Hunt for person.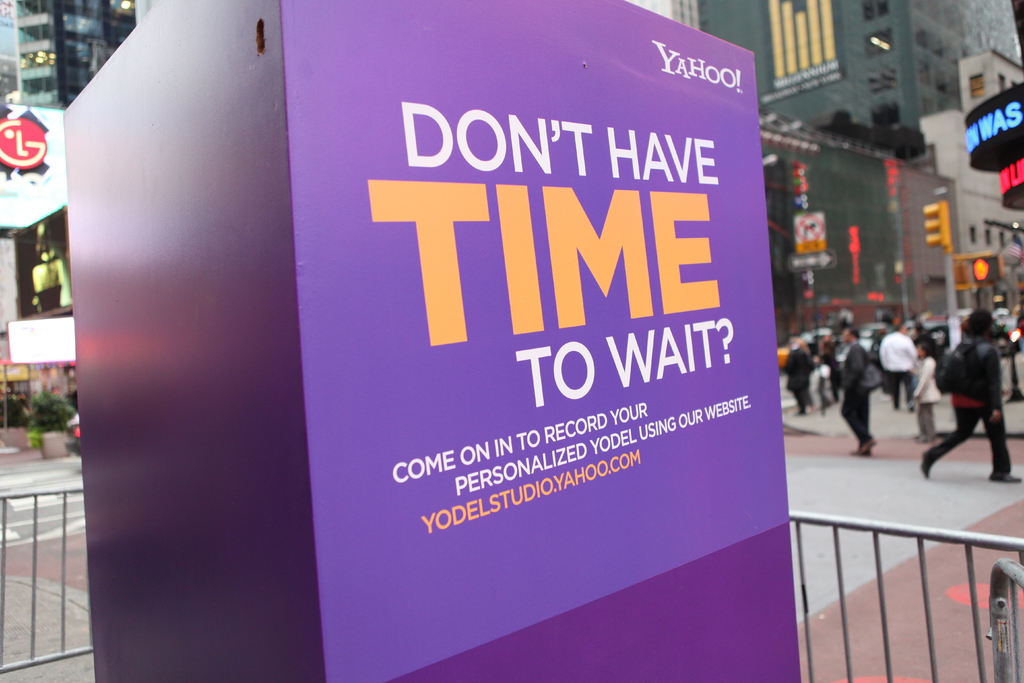
Hunted down at 834,322,881,454.
